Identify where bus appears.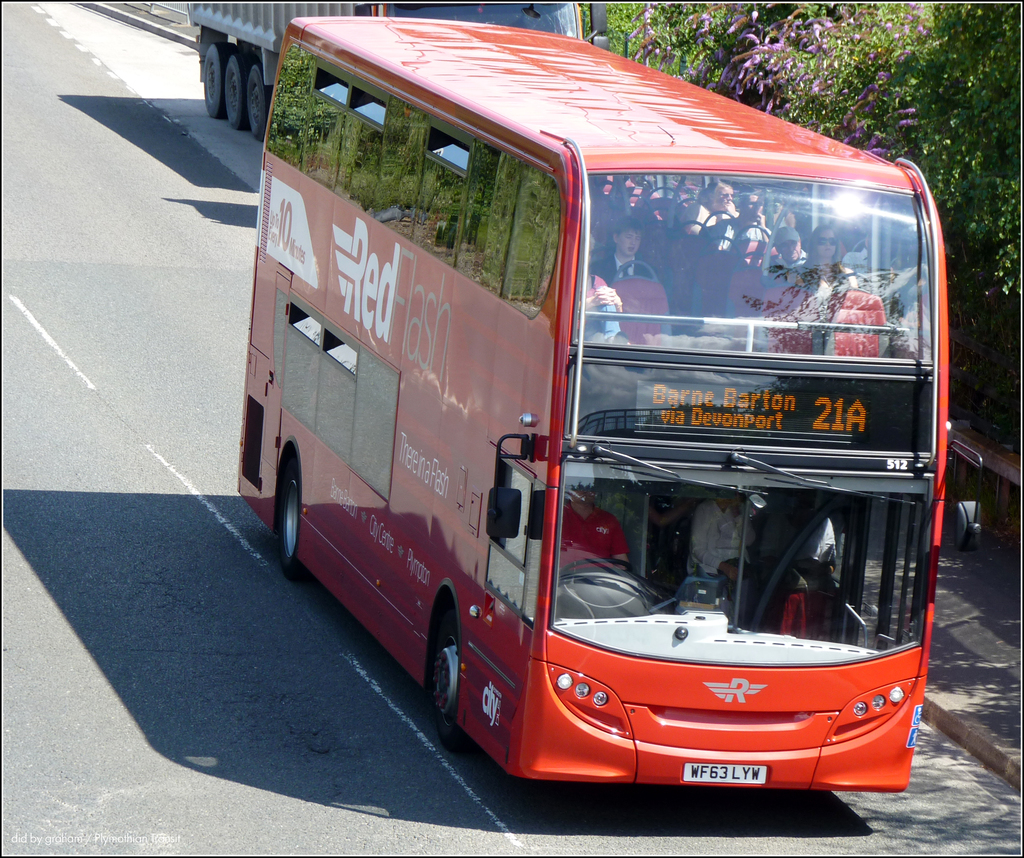
Appears at x1=237, y1=22, x2=990, y2=788.
